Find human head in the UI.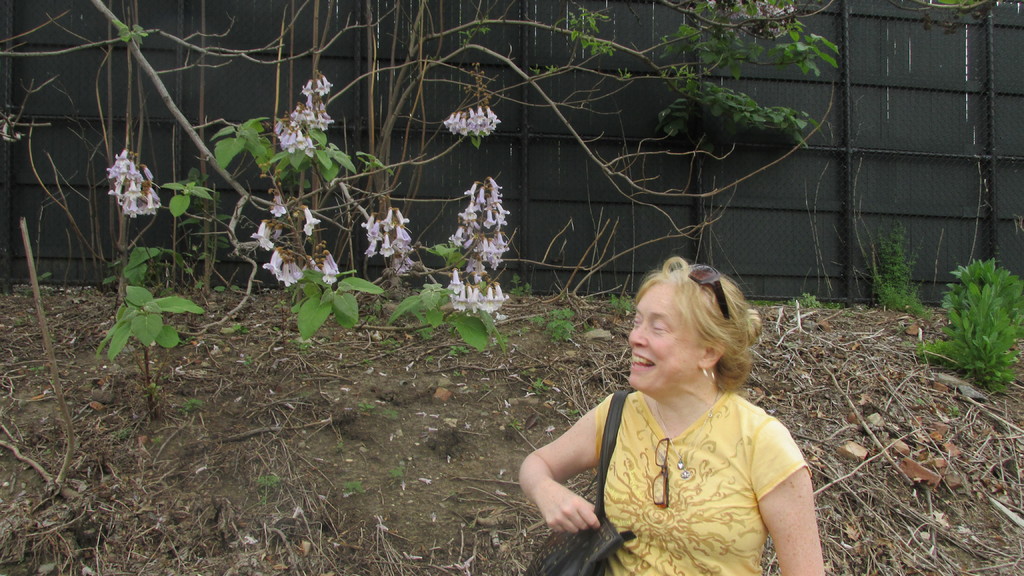
UI element at locate(624, 263, 751, 404).
